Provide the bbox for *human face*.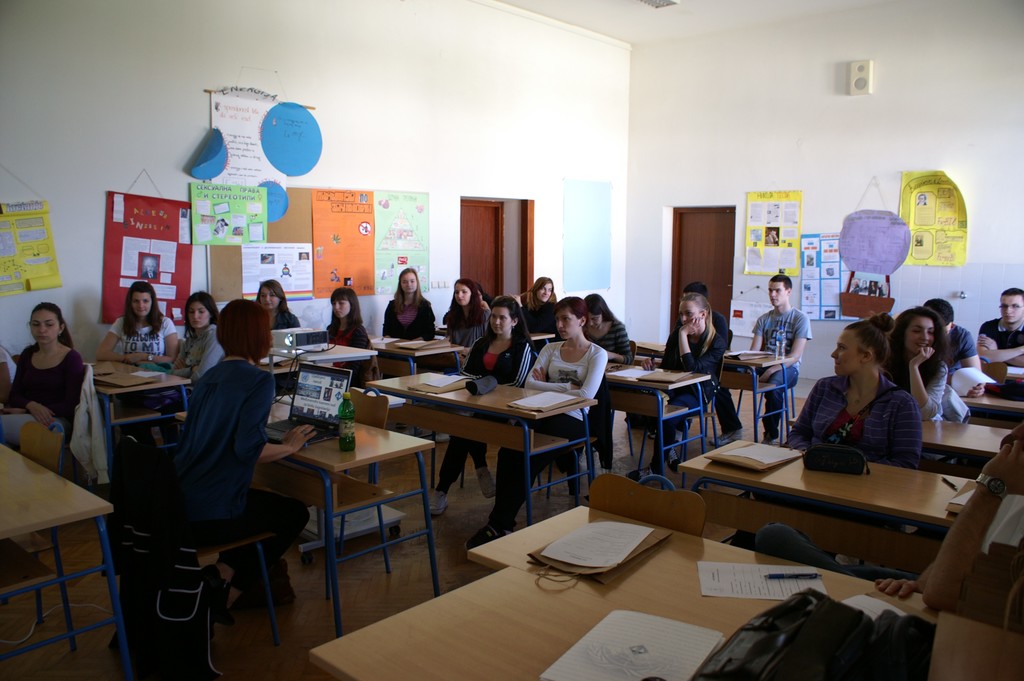
[260, 288, 278, 309].
